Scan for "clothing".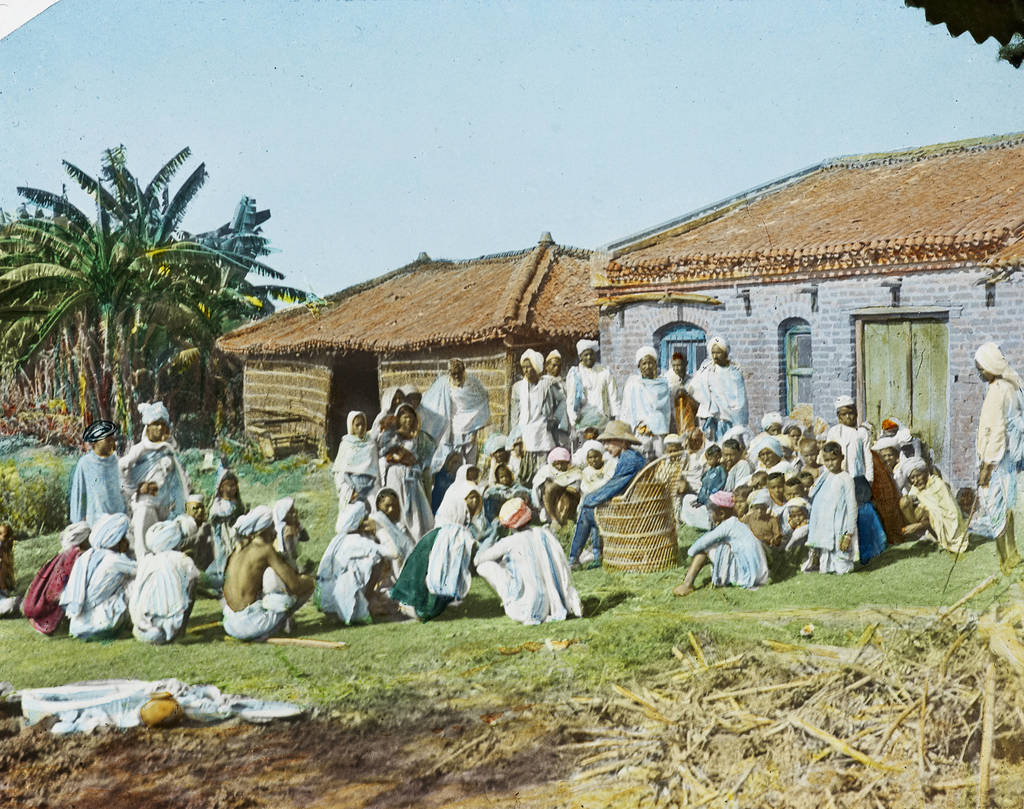
Scan result: <bbox>58, 512, 138, 632</bbox>.
